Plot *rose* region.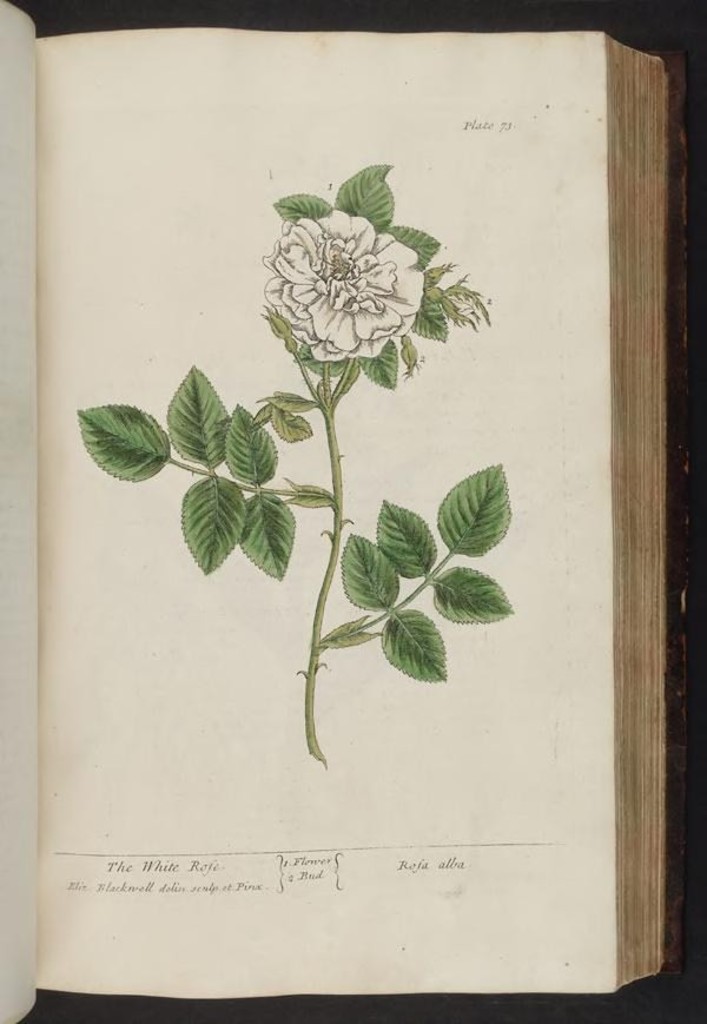
Plotted at (260, 205, 428, 364).
